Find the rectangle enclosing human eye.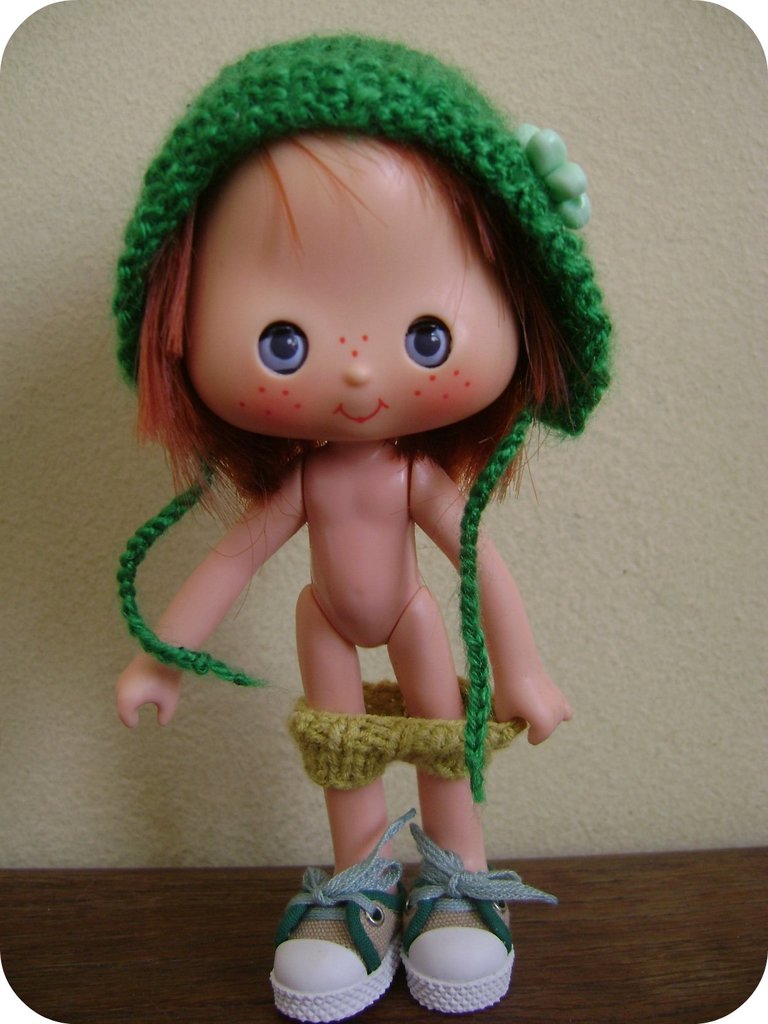
{"x1": 401, "y1": 314, "x2": 448, "y2": 369}.
